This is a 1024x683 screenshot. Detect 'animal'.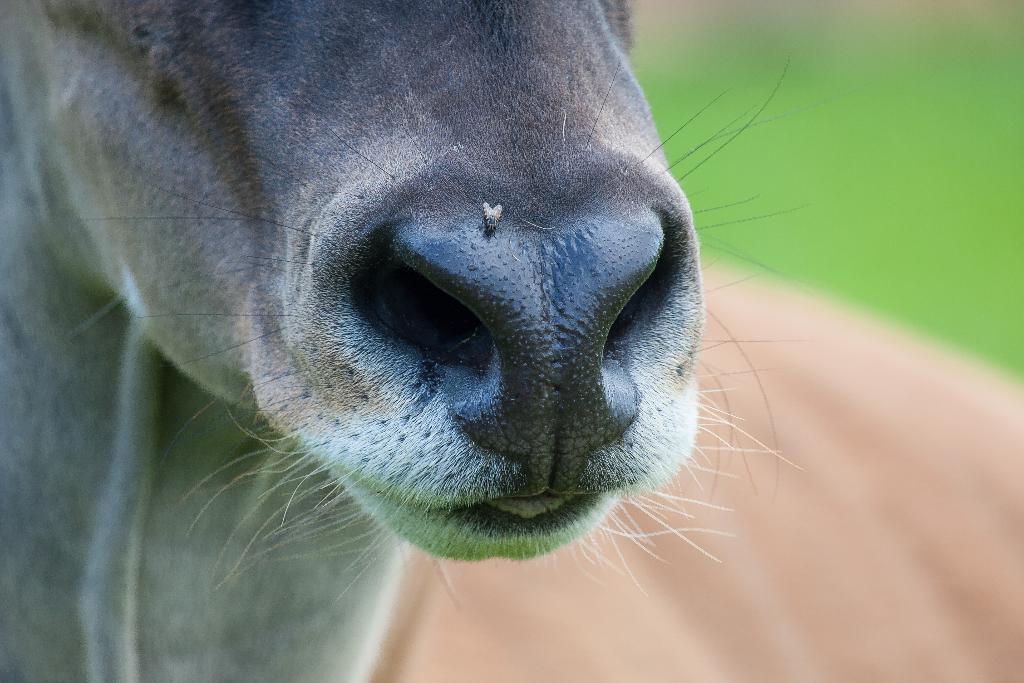
pyautogui.locateOnScreen(1, 1, 857, 680).
